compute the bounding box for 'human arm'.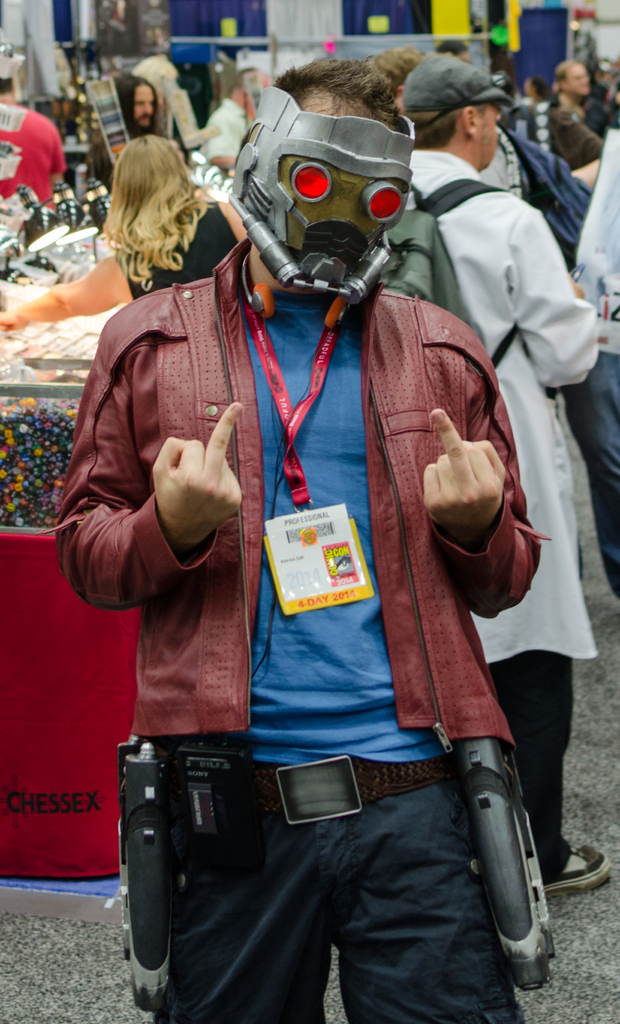
{"x1": 555, "y1": 111, "x2": 613, "y2": 204}.
